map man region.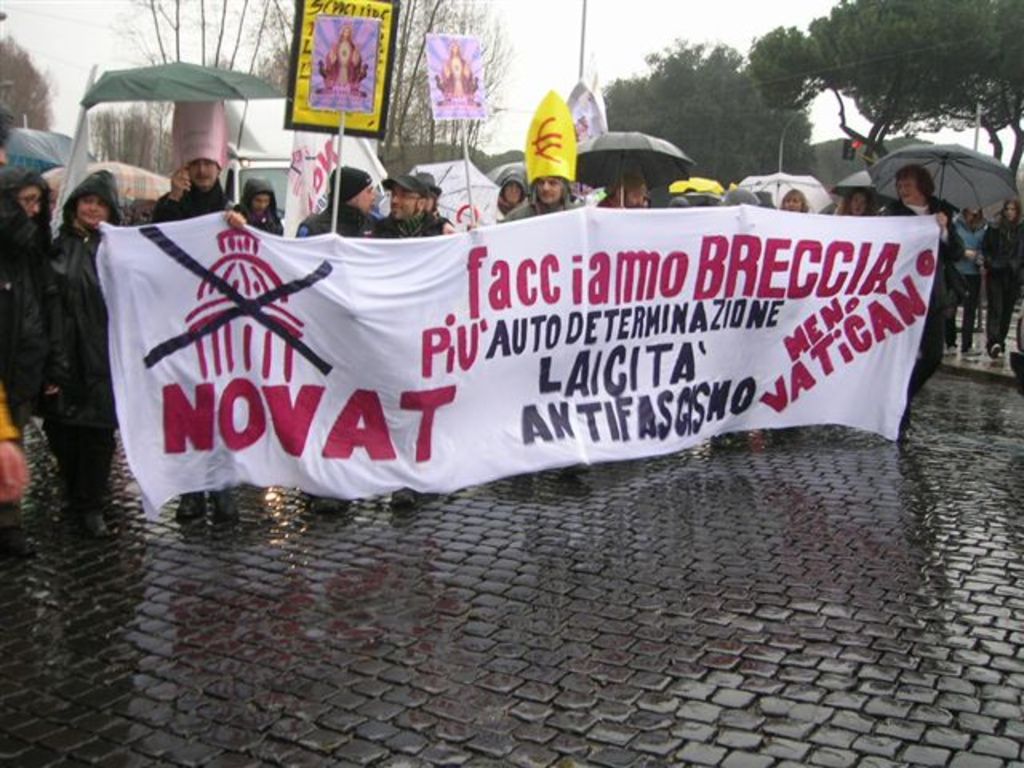
Mapped to 501, 94, 579, 226.
